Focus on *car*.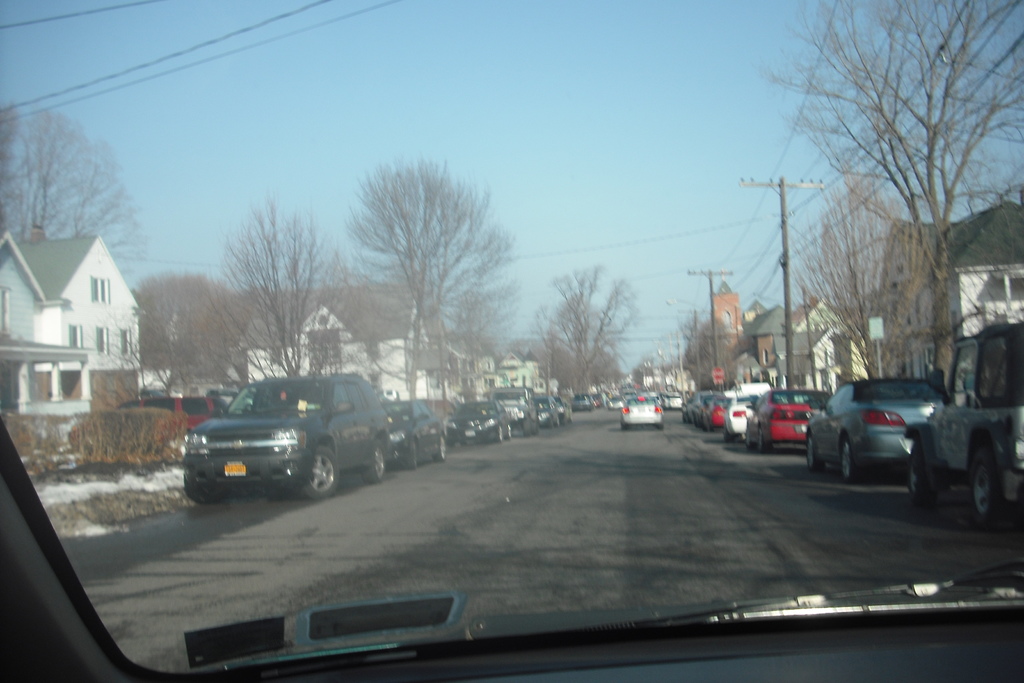
Focused at 0, 0, 1023, 682.
